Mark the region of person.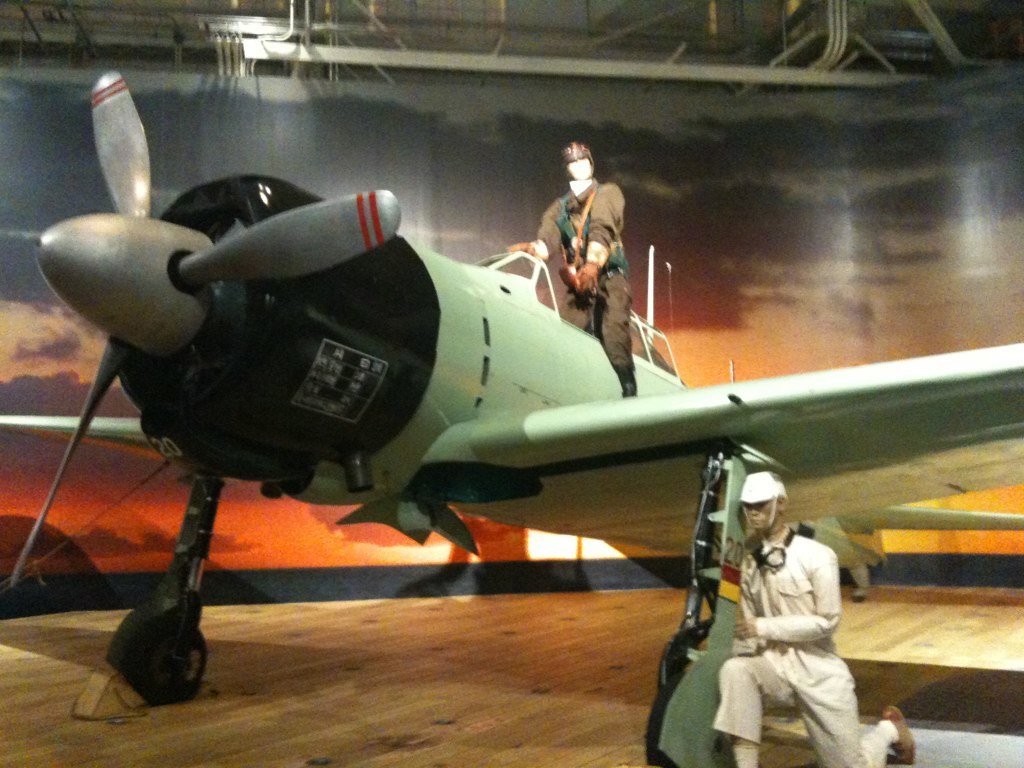
Region: [538, 138, 641, 372].
